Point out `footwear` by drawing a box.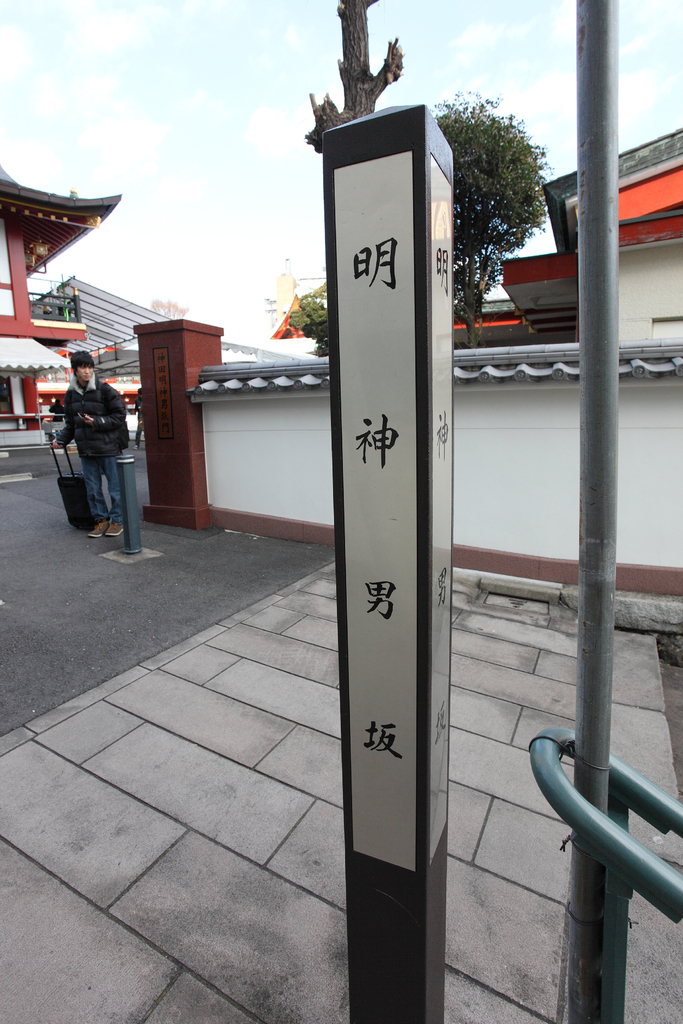
region(85, 520, 111, 537).
